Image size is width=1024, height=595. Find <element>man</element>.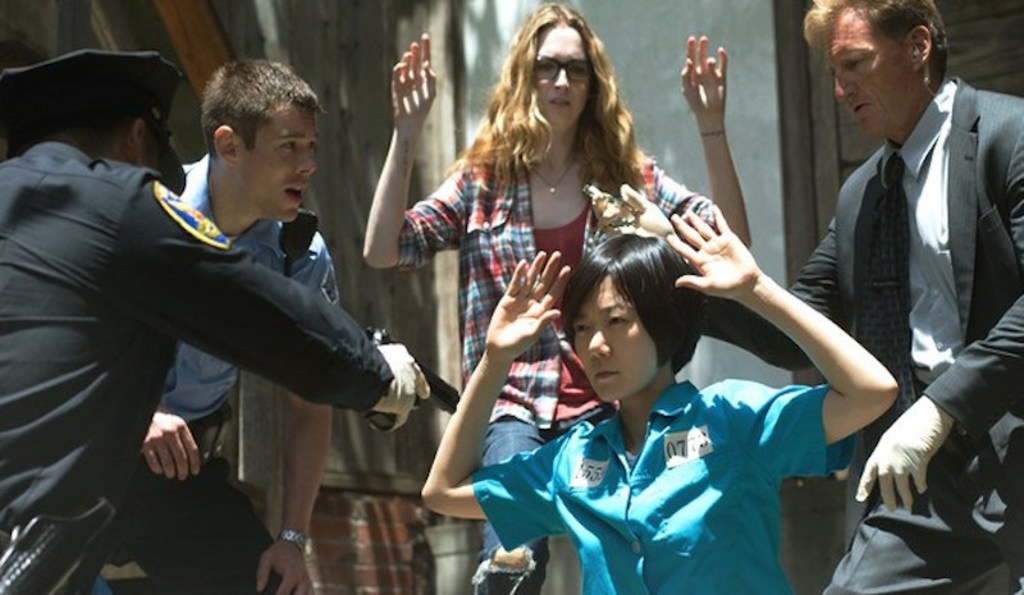
crop(589, 0, 1023, 594).
